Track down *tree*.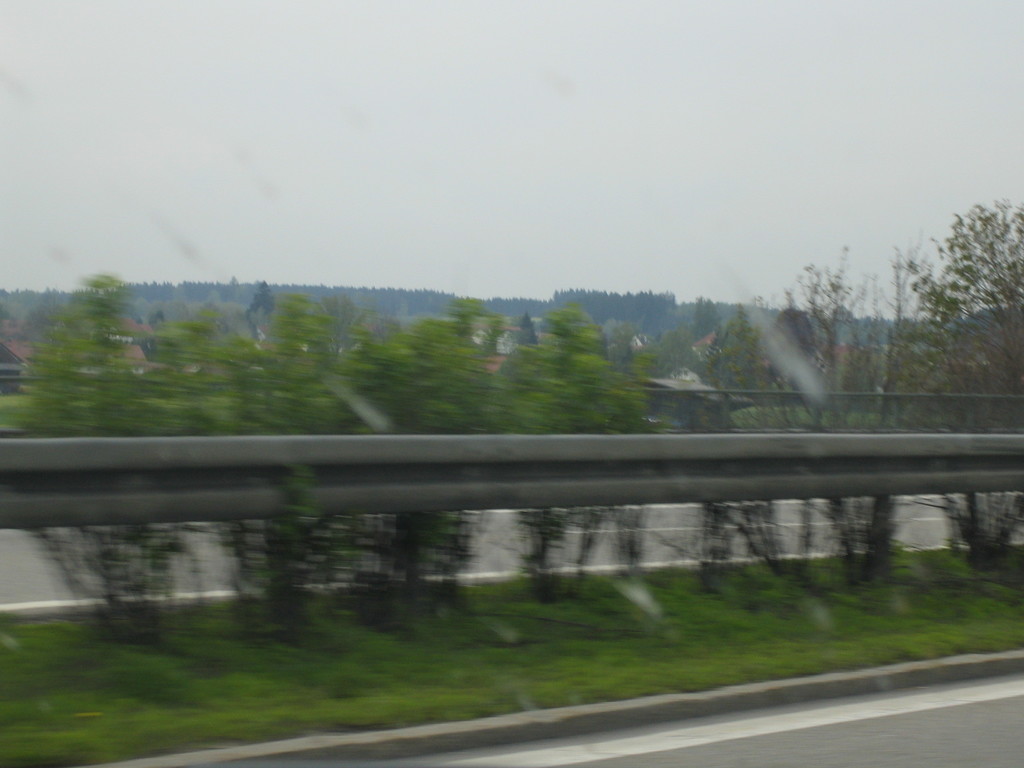
Tracked to locate(31, 265, 167, 422).
